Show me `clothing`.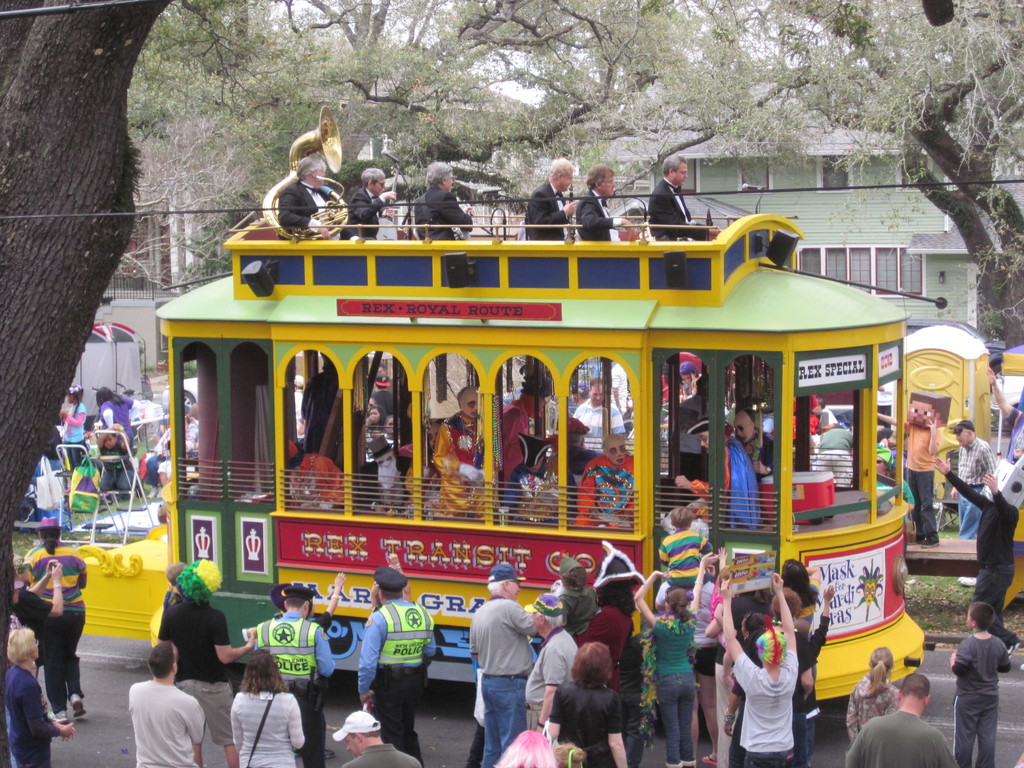
`clothing` is here: 230, 685, 308, 767.
